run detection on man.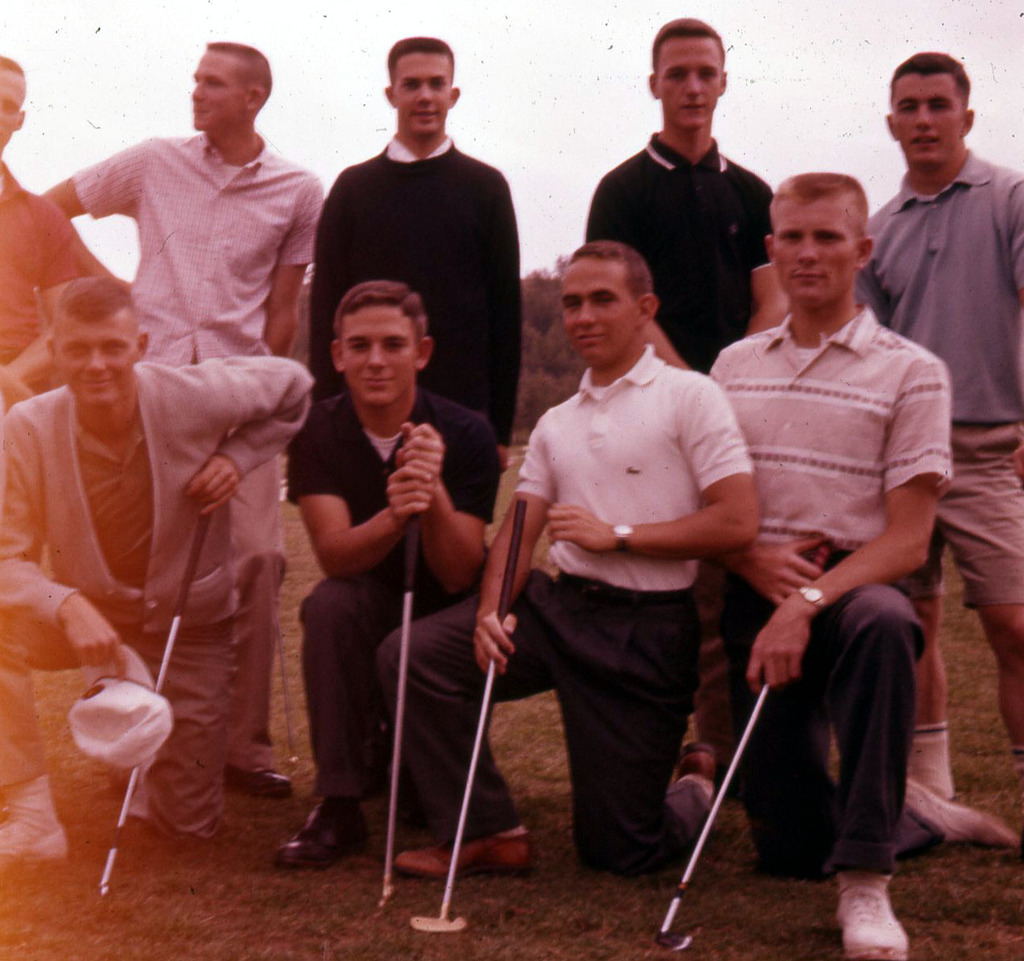
Result: bbox=(692, 168, 964, 960).
